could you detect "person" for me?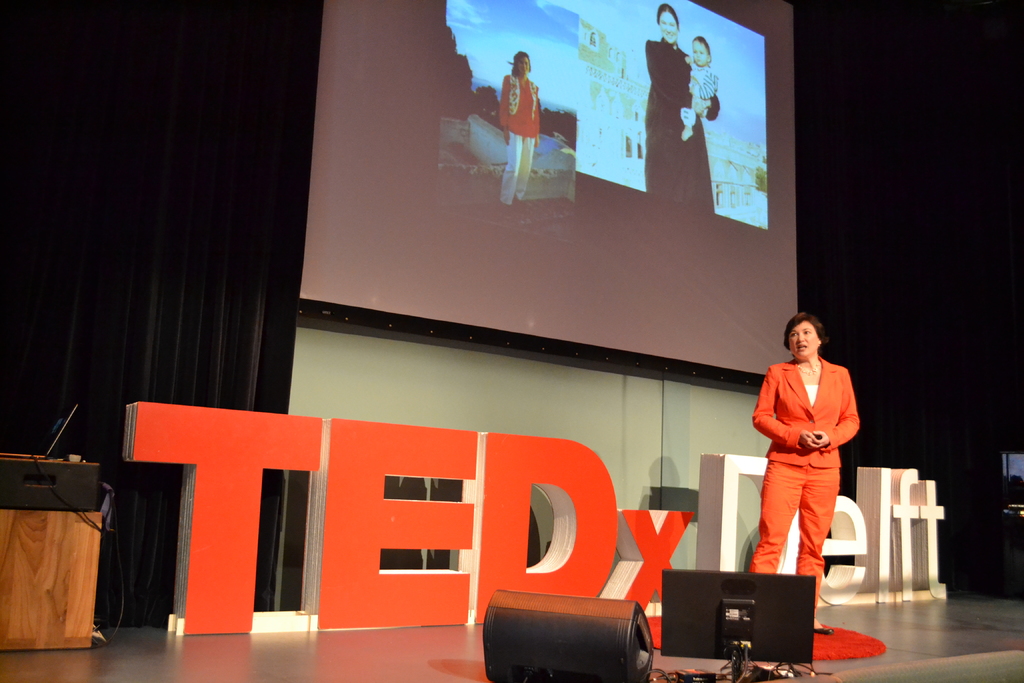
Detection result: [643,3,723,208].
